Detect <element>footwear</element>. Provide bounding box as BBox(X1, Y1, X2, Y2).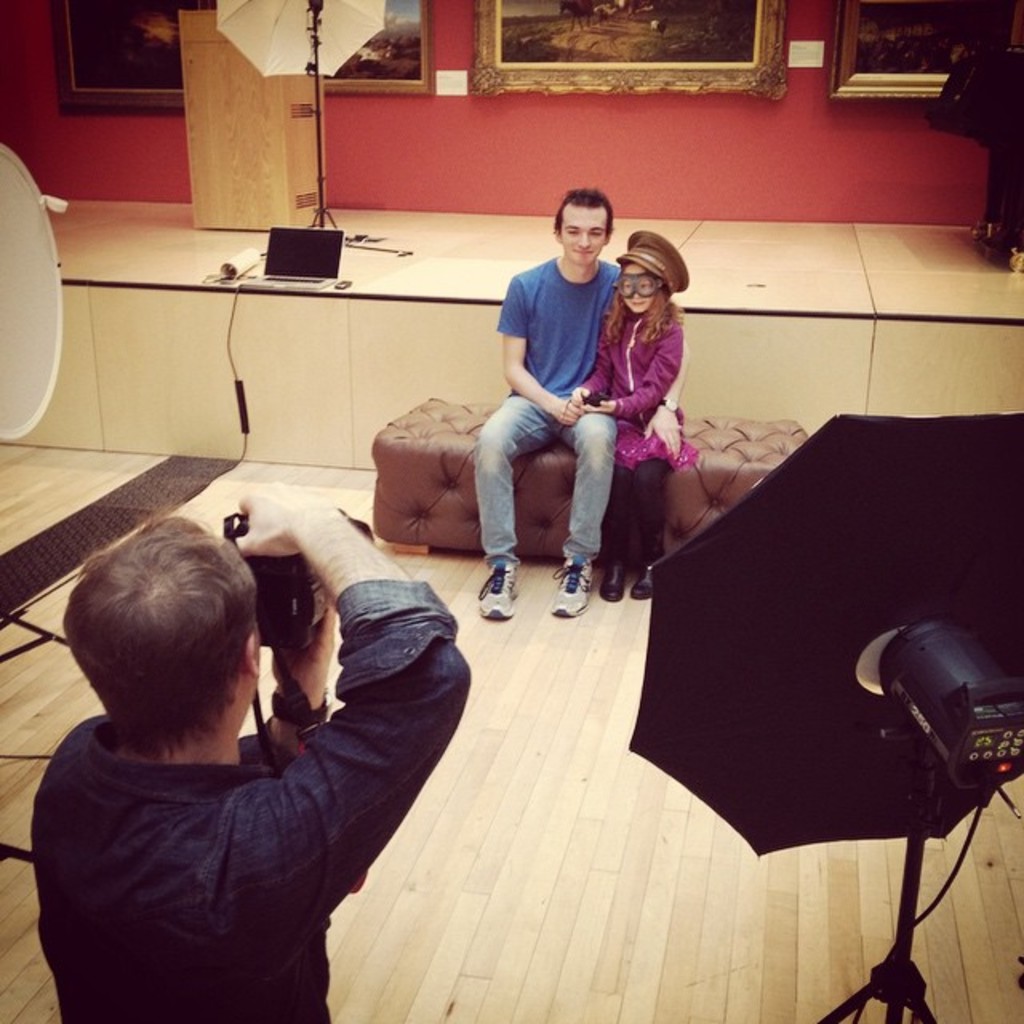
BBox(477, 566, 518, 618).
